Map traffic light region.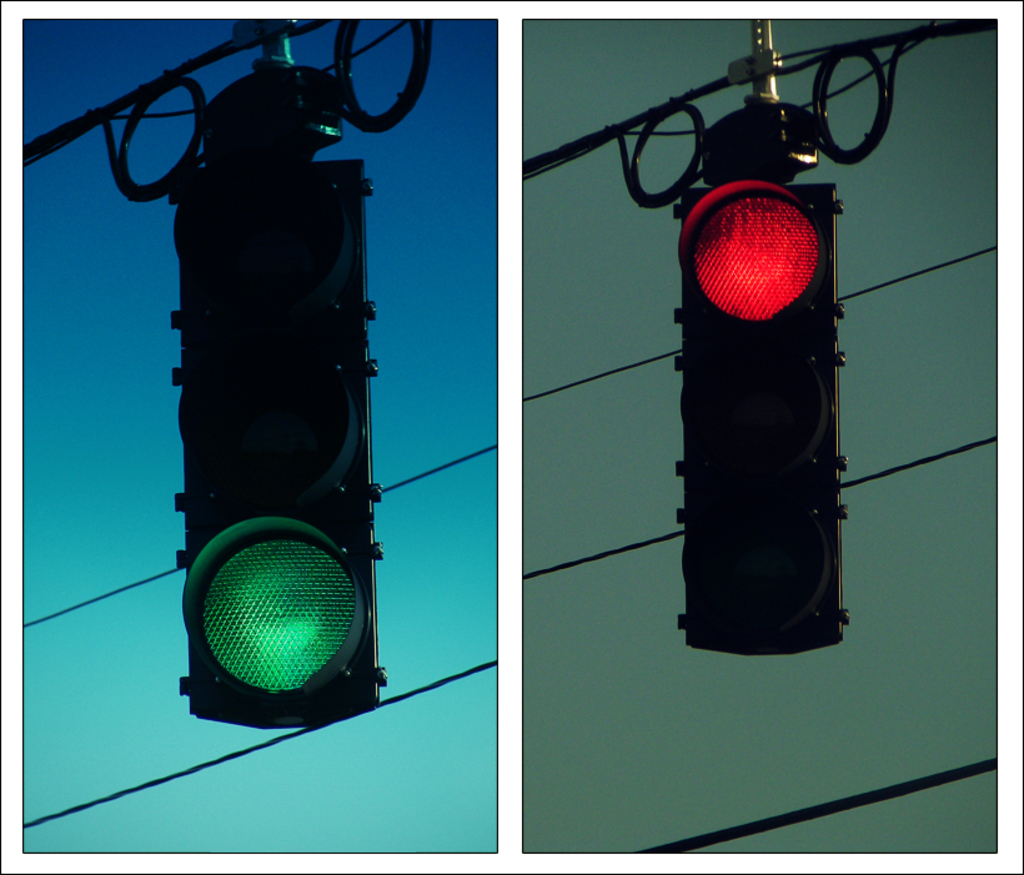
Mapped to detection(169, 21, 387, 729).
